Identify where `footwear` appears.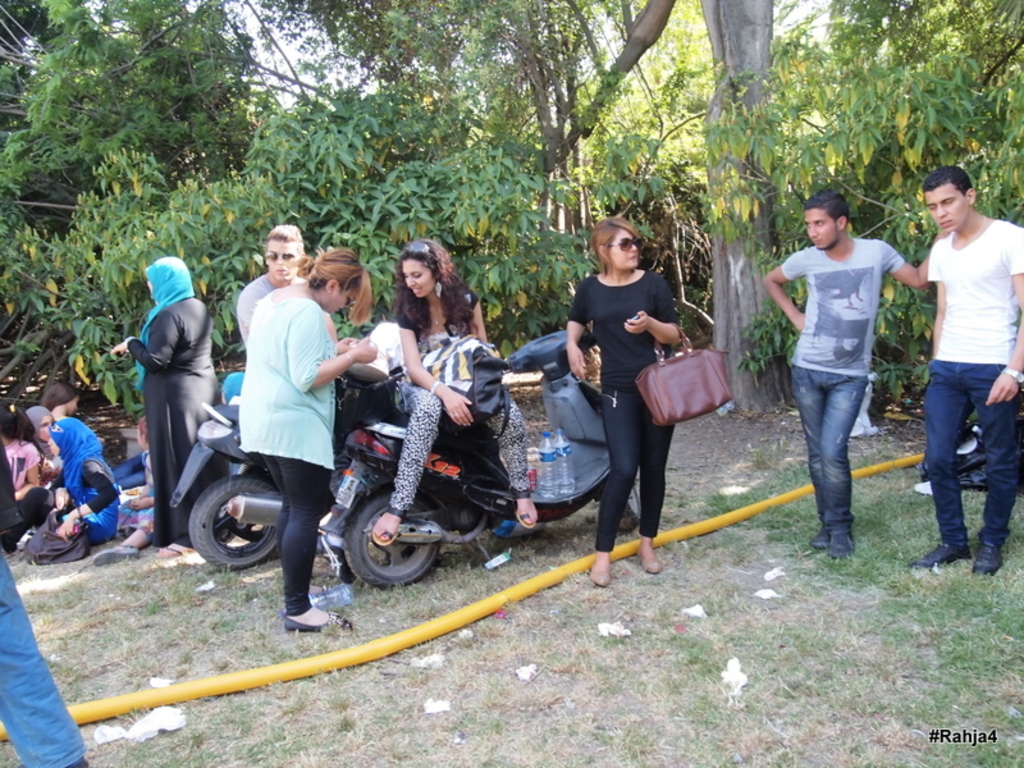
Appears at <box>284,616,351,631</box>.
